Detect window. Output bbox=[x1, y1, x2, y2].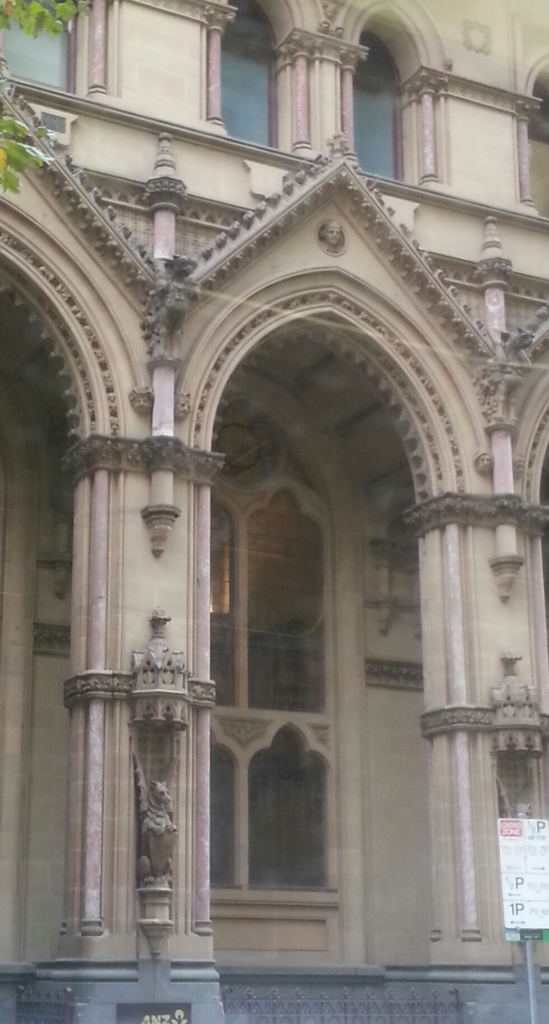
bbox=[353, 28, 400, 179].
